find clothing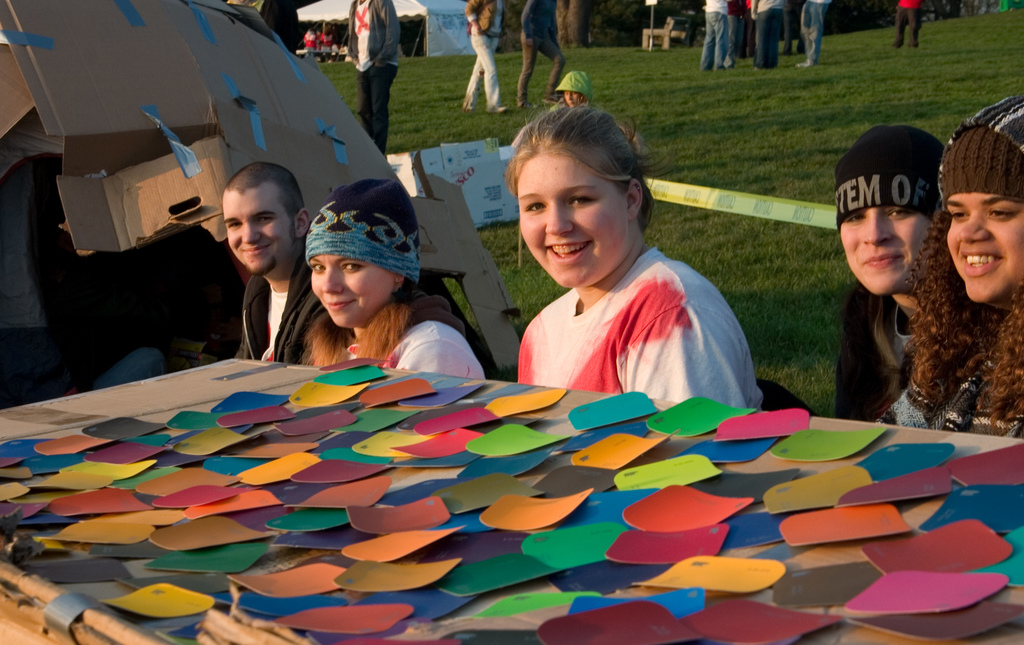
box(831, 282, 912, 417)
